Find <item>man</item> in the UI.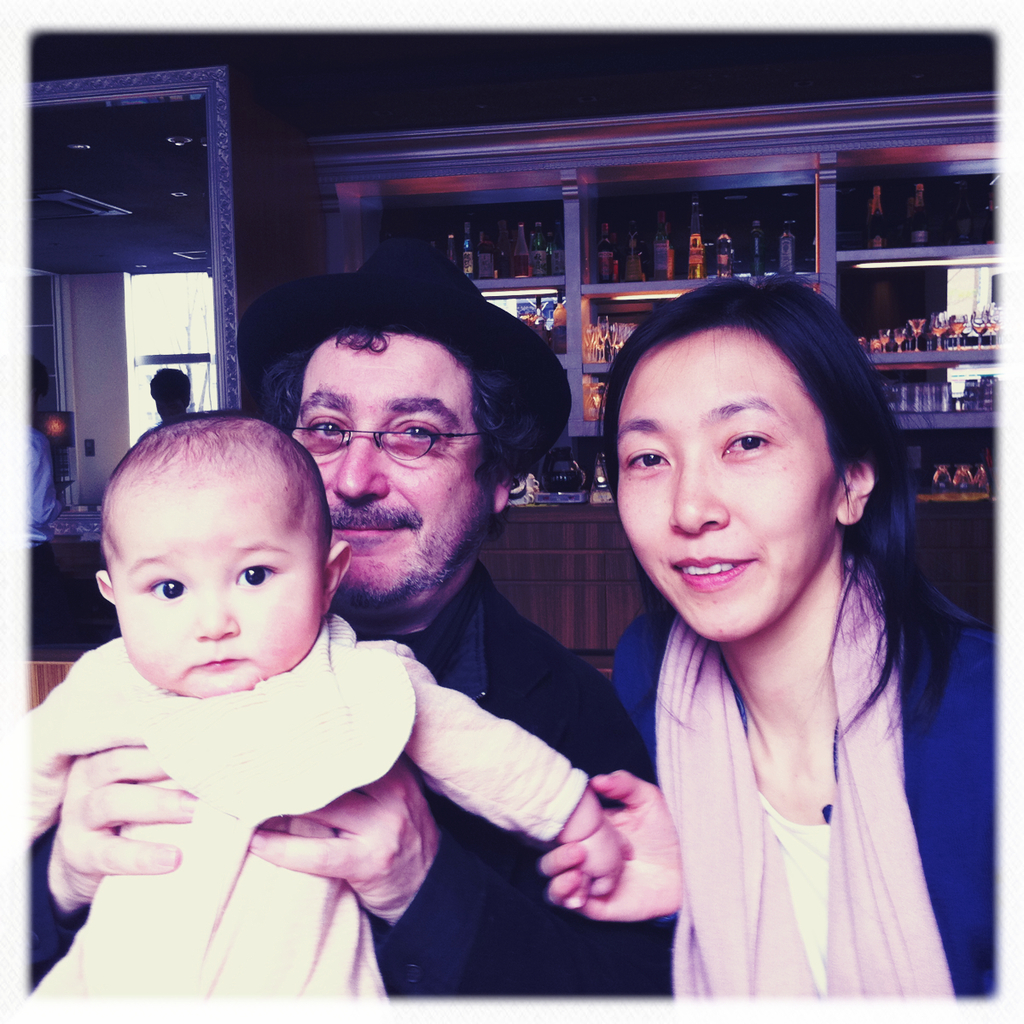
UI element at (left=74, top=327, right=644, bottom=999).
